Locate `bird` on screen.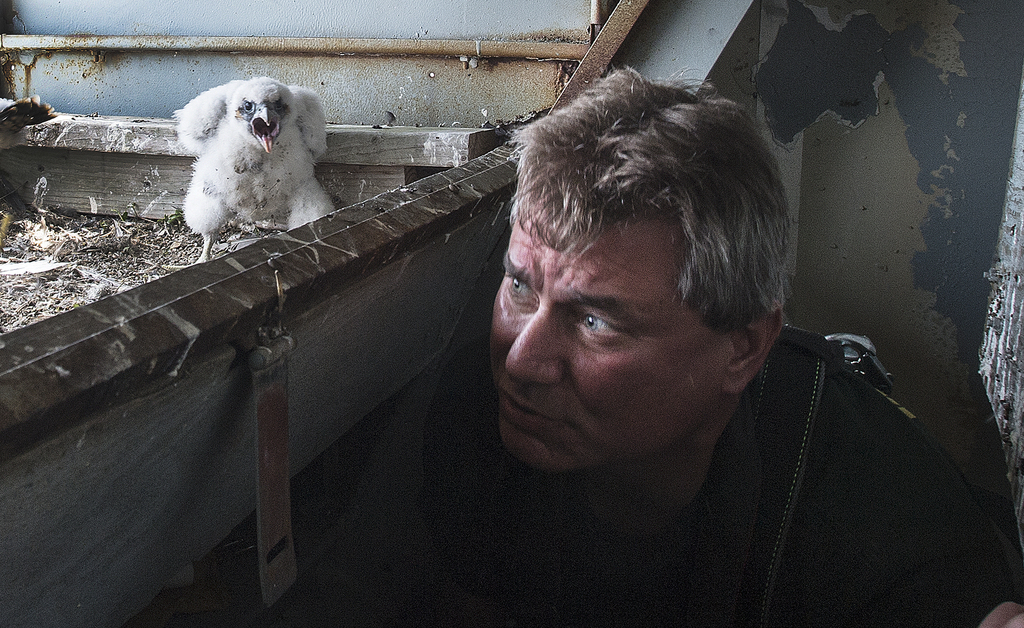
On screen at locate(170, 67, 329, 244).
